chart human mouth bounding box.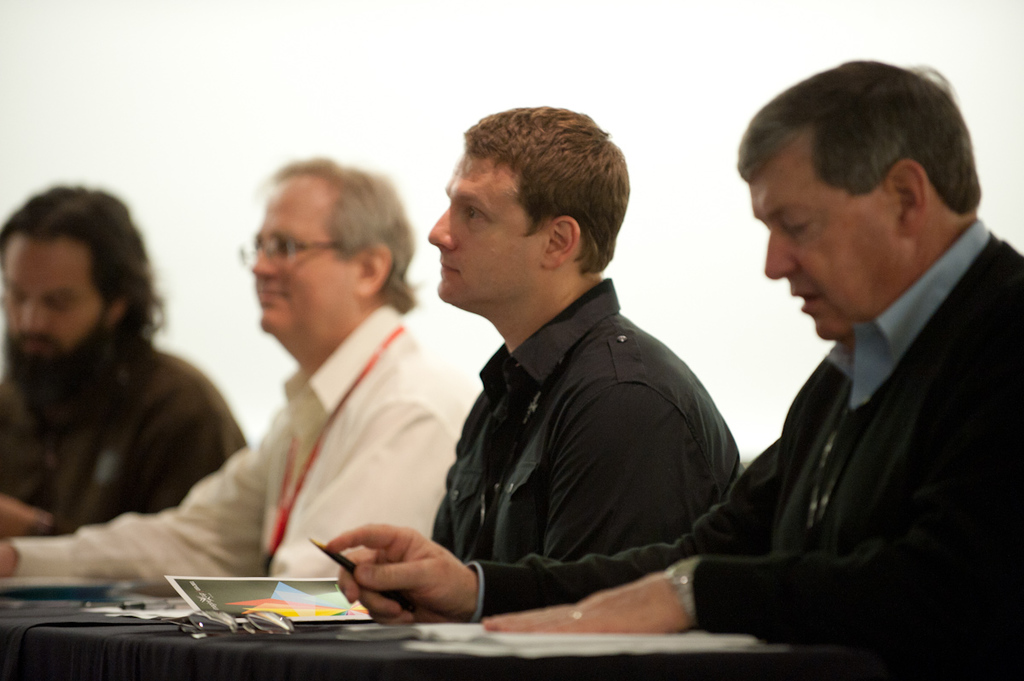
Charted: (x1=440, y1=258, x2=457, y2=274).
